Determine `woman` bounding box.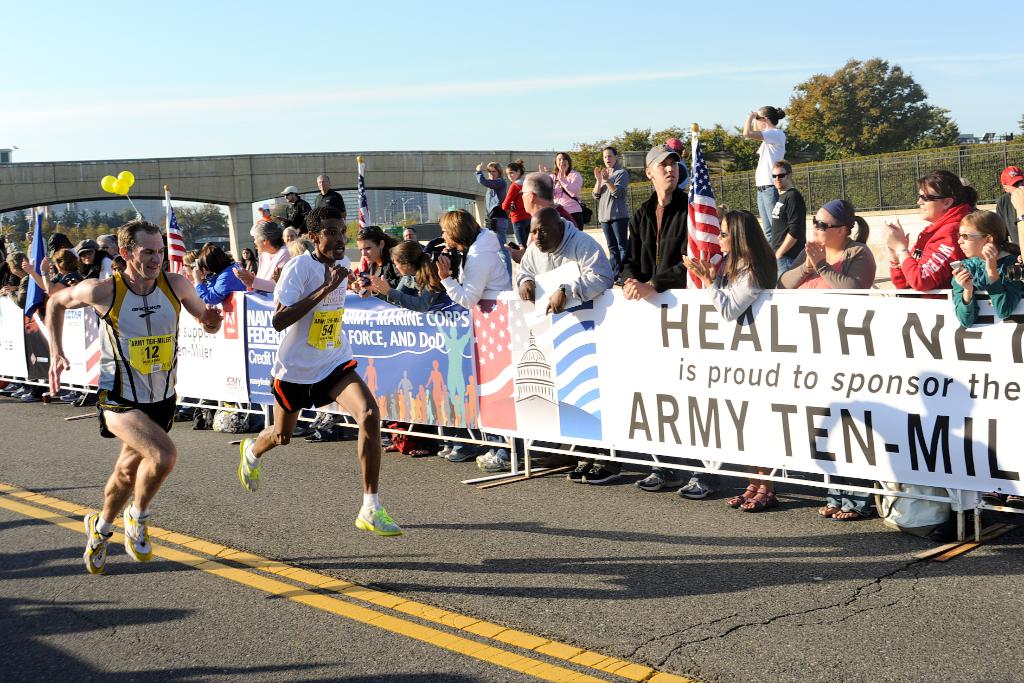
Determined: [502, 157, 532, 251].
